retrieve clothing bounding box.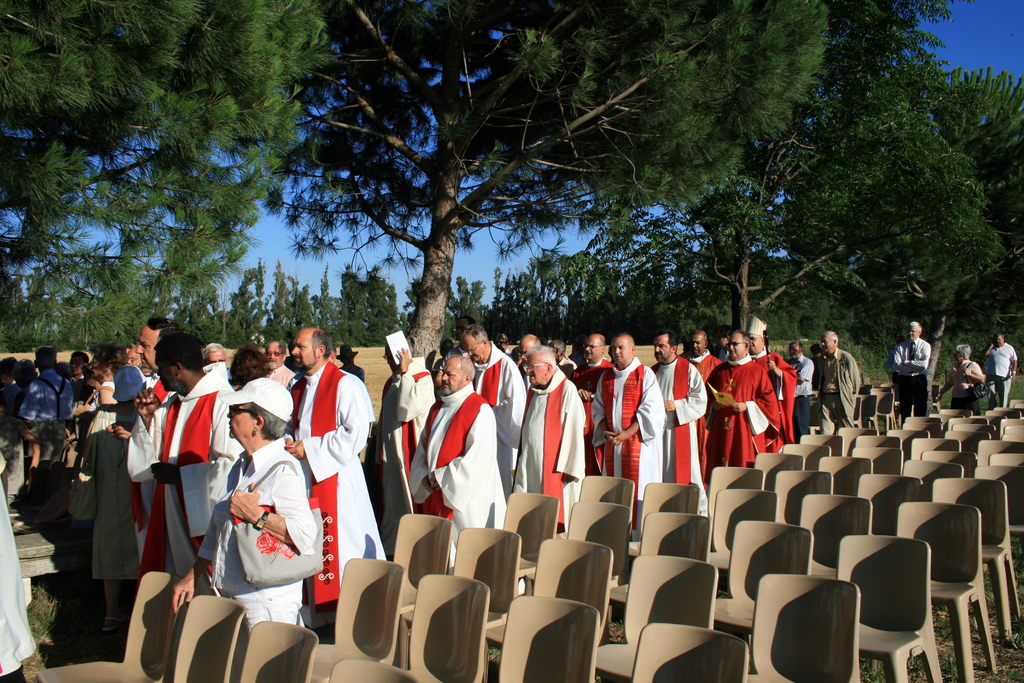
Bounding box: l=805, t=350, r=850, b=438.
